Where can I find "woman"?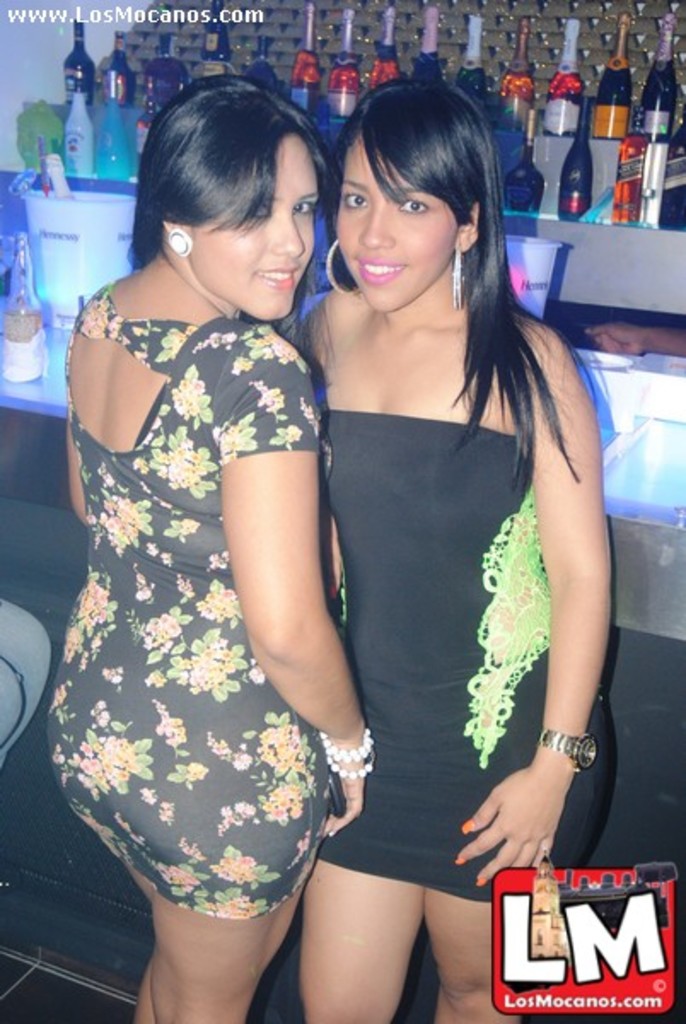
You can find it at Rect(36, 20, 381, 1007).
